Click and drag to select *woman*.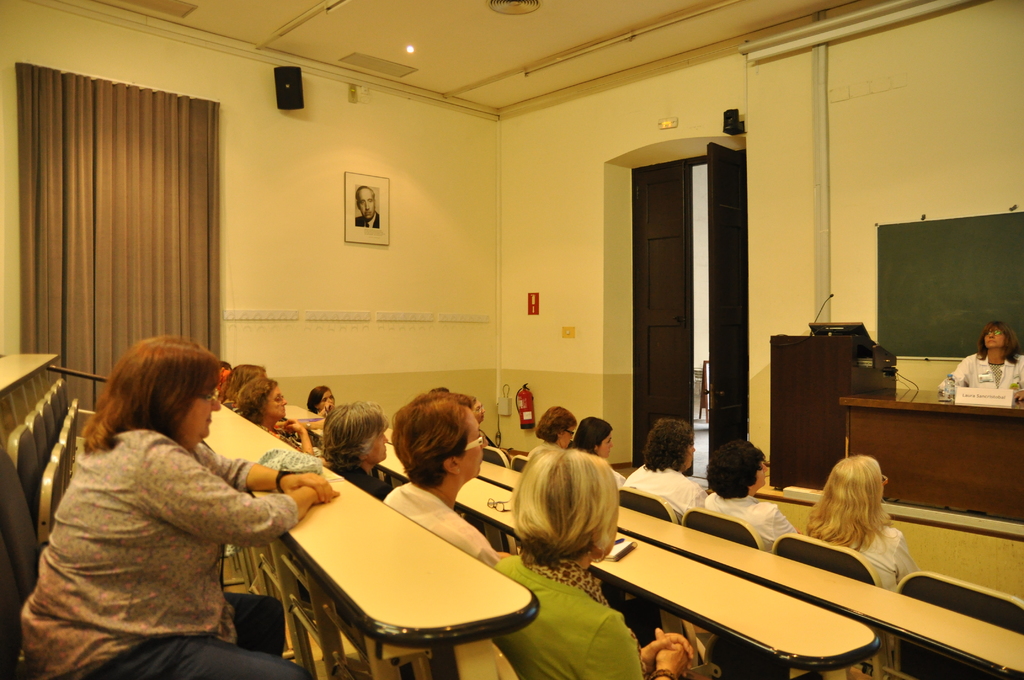
Selection: 932:321:1023:407.
